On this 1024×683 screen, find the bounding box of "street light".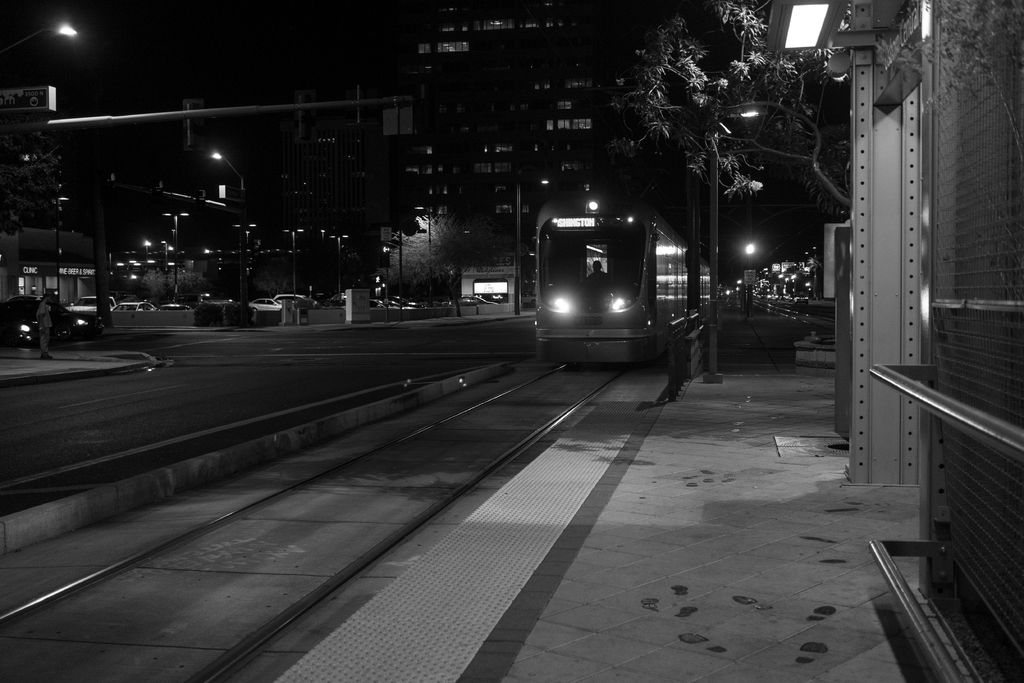
Bounding box: left=159, top=211, right=188, bottom=300.
